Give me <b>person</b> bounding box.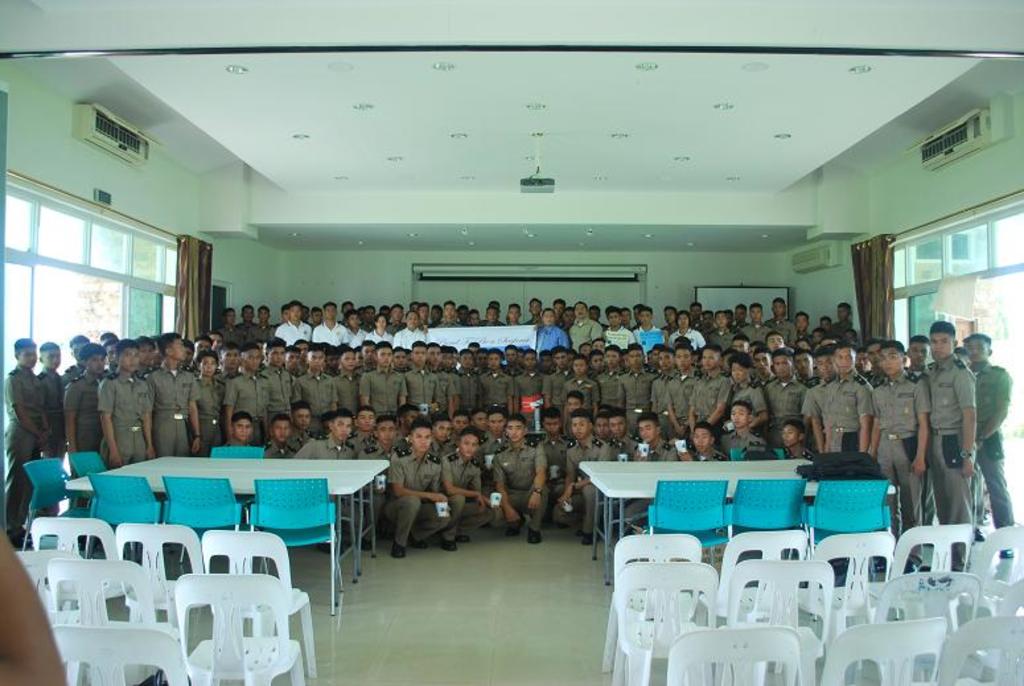
(left=872, top=345, right=917, bottom=566).
